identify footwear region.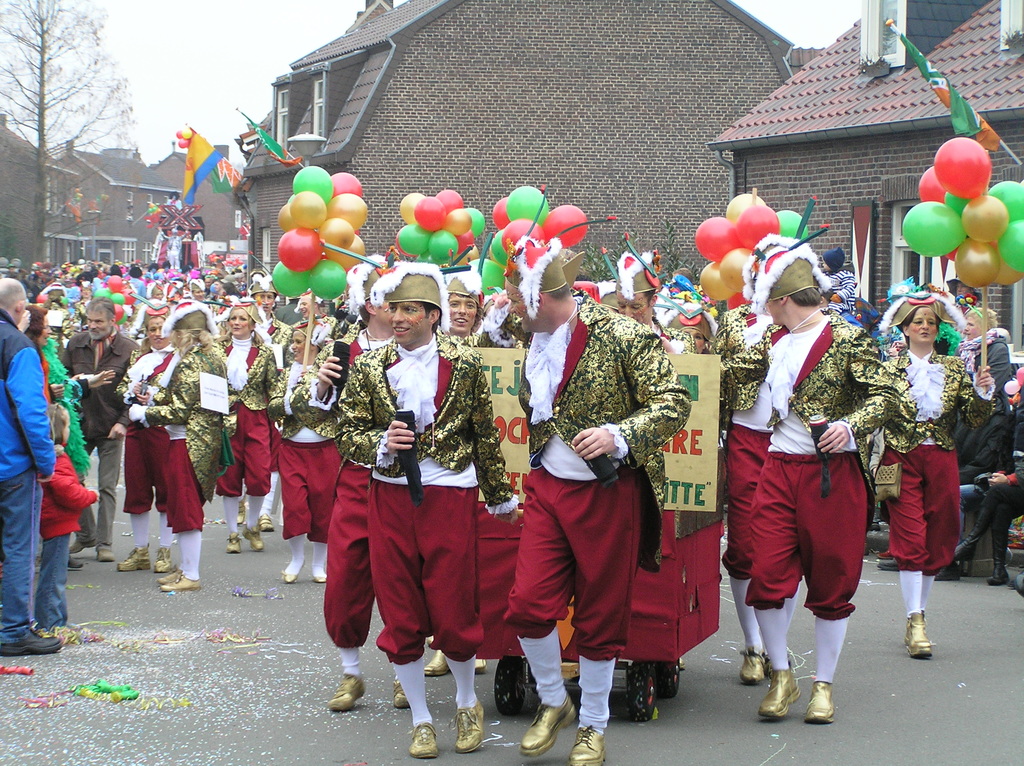
Region: x1=282 y1=558 x2=312 y2=583.
